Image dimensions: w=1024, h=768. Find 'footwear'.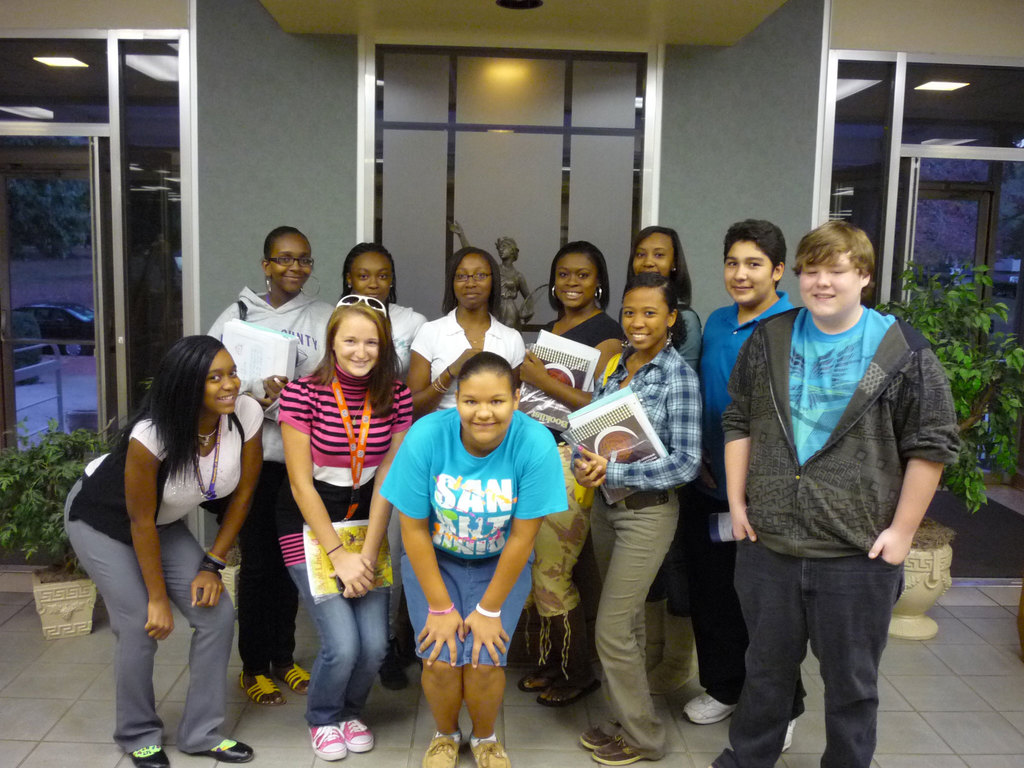
{"x1": 311, "y1": 723, "x2": 346, "y2": 760}.
